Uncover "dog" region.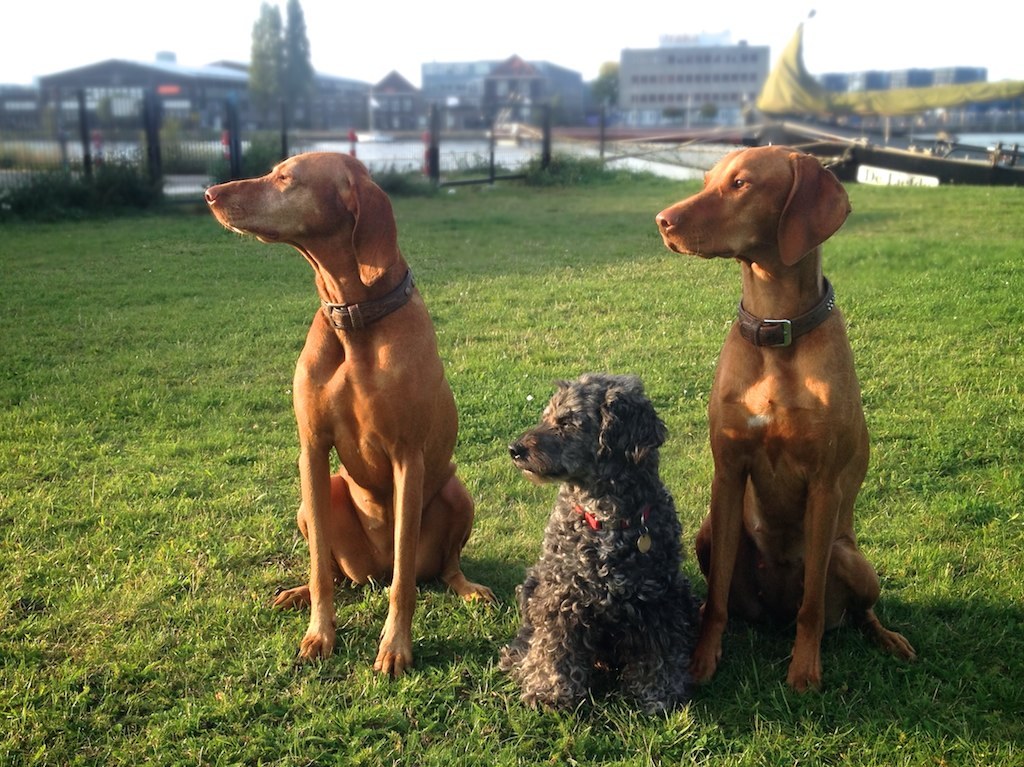
Uncovered: Rect(655, 142, 912, 700).
